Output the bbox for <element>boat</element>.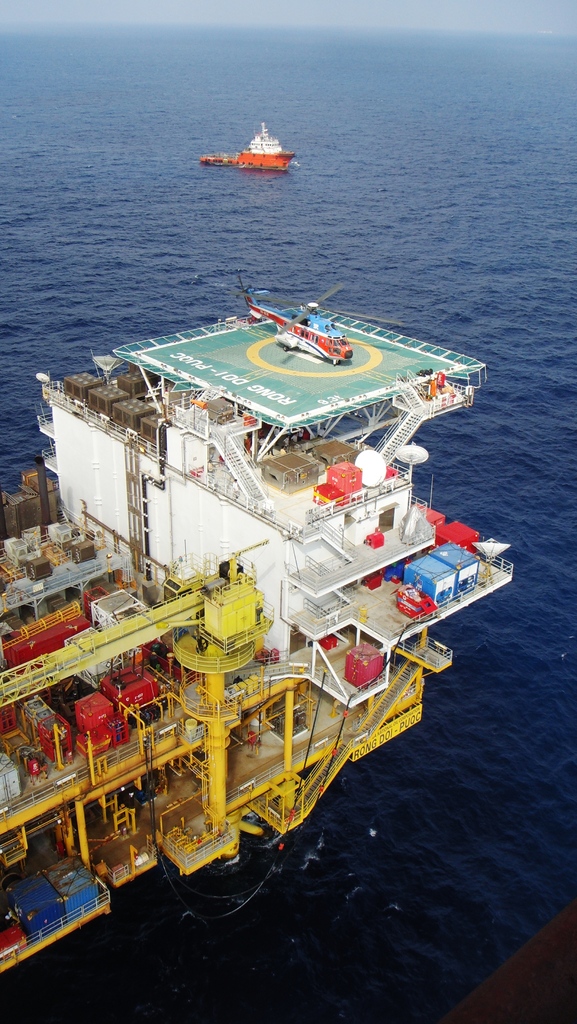
[x1=29, y1=196, x2=518, y2=943].
